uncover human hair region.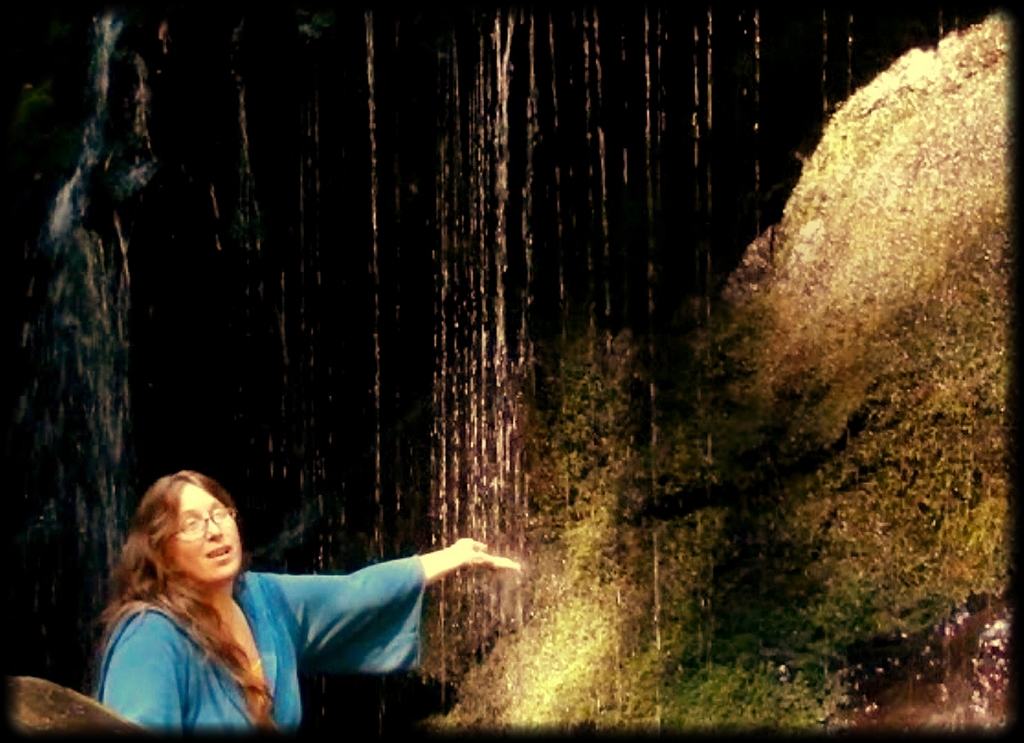
Uncovered: crop(89, 466, 273, 738).
